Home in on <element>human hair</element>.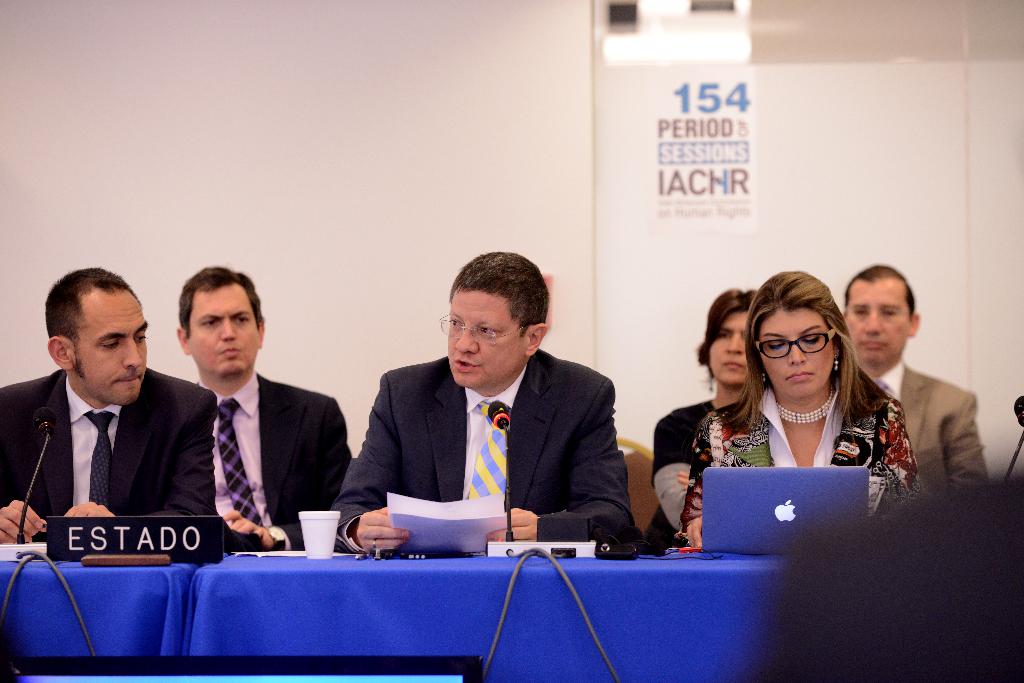
Homed in at x1=692, y1=287, x2=758, y2=374.
